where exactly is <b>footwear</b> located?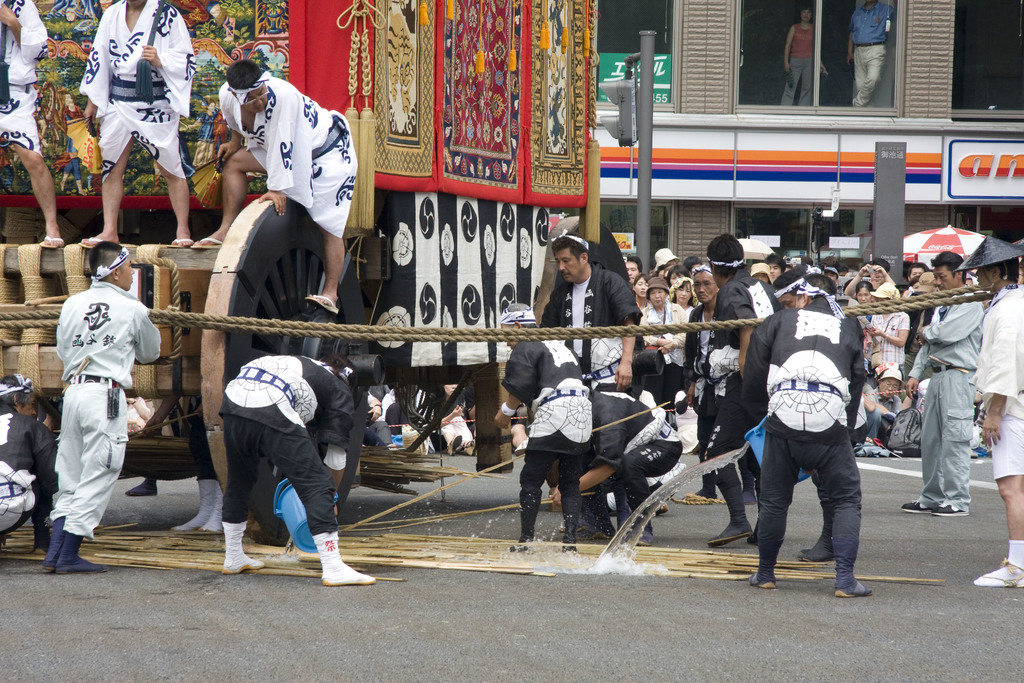
Its bounding box is detection(125, 480, 161, 493).
